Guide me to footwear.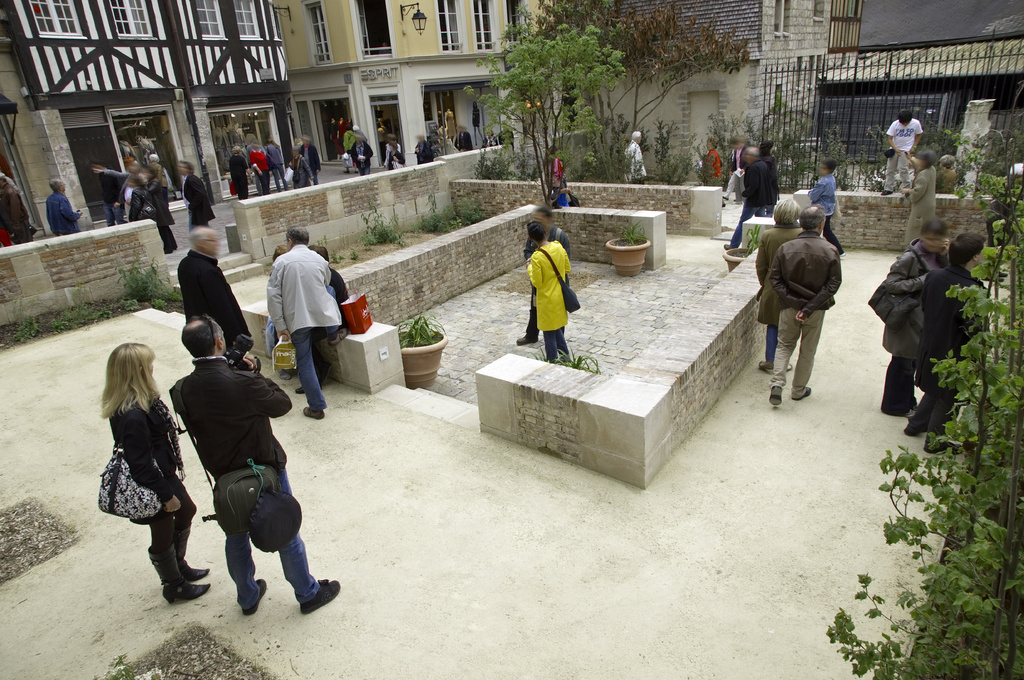
Guidance: x1=785, y1=363, x2=790, y2=374.
